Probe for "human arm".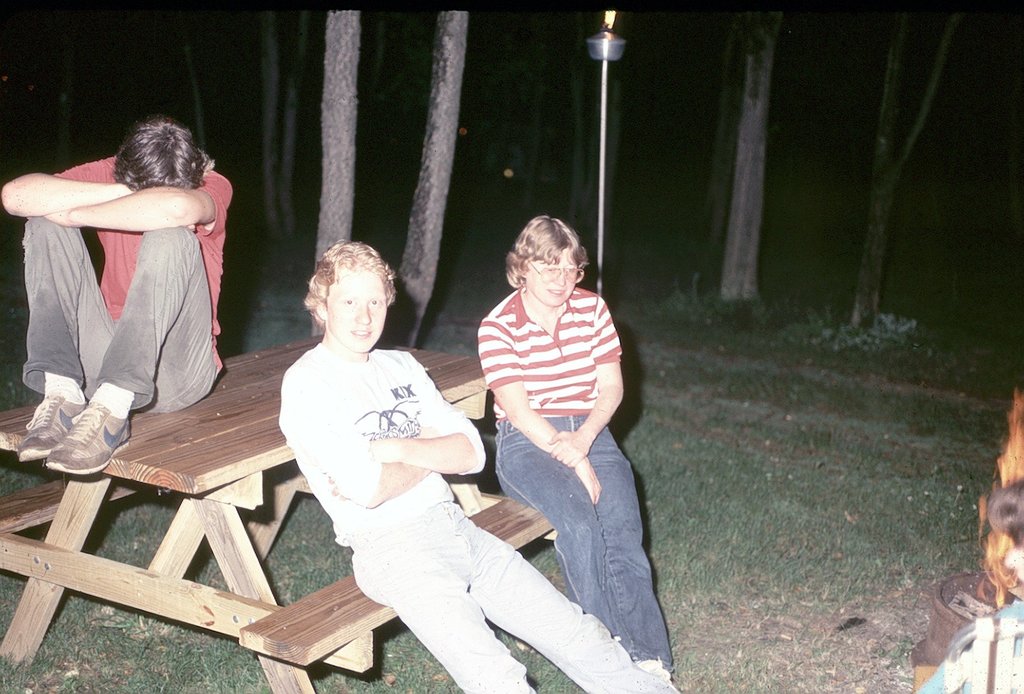
Probe result: rect(291, 363, 429, 509).
